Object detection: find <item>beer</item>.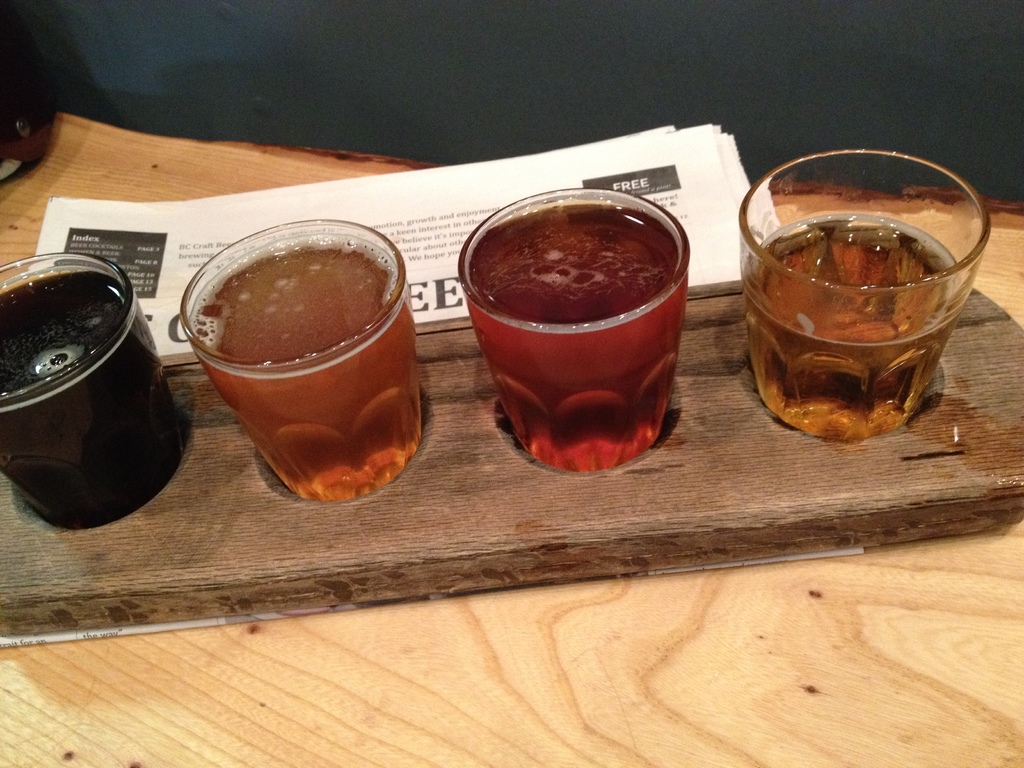
{"left": 172, "top": 216, "right": 442, "bottom": 492}.
